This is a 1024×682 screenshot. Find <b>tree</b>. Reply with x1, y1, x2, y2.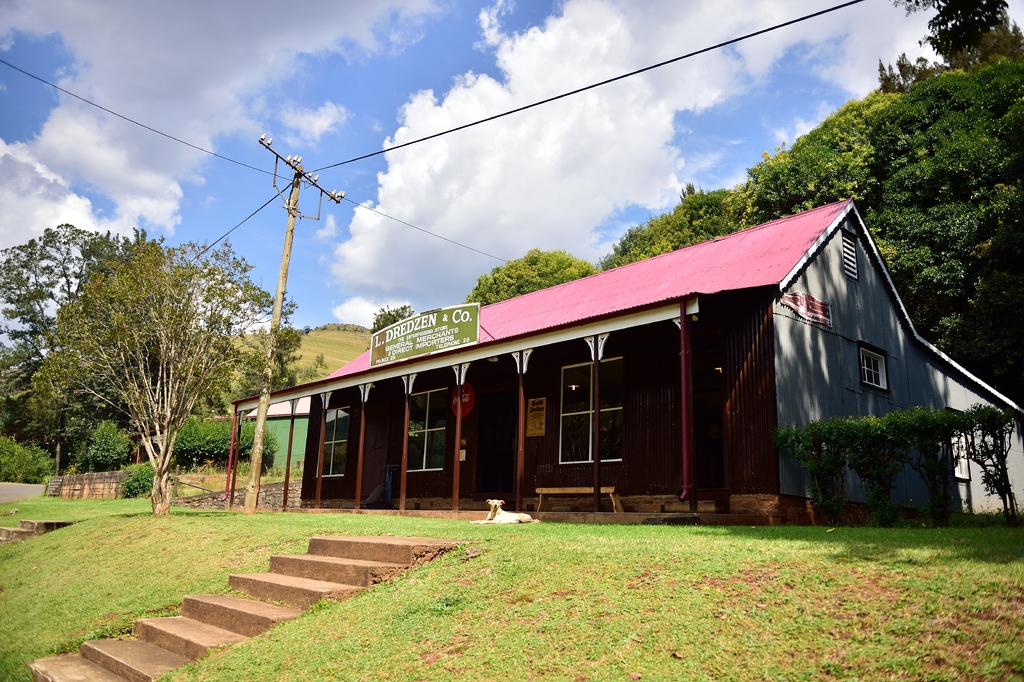
0, 228, 148, 429.
